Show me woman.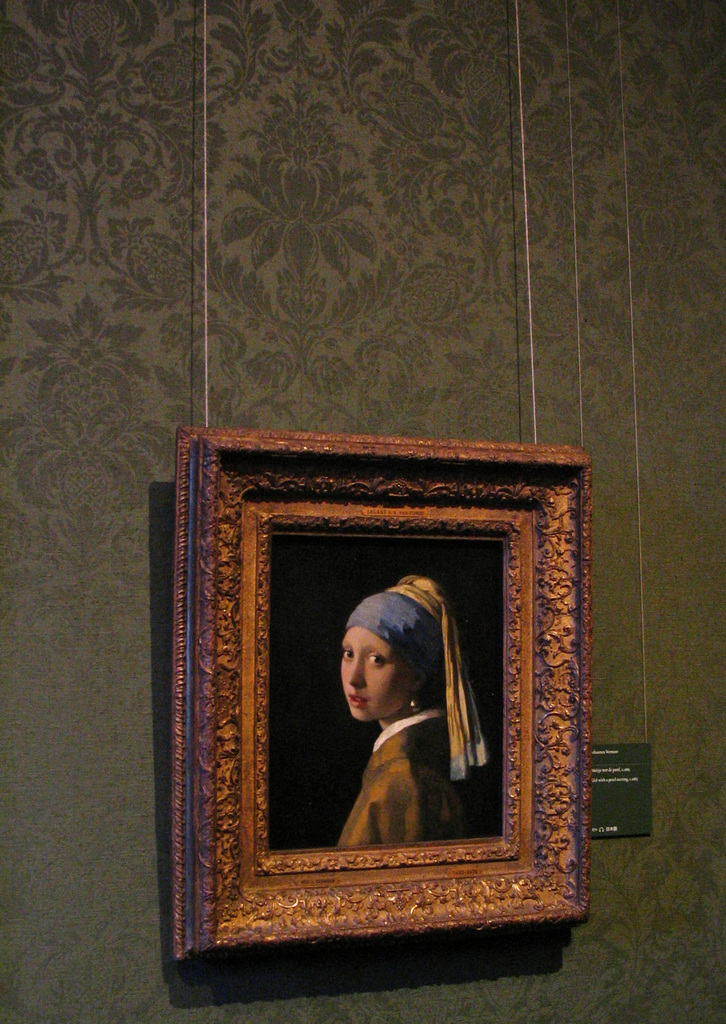
woman is here: [318,582,494,869].
